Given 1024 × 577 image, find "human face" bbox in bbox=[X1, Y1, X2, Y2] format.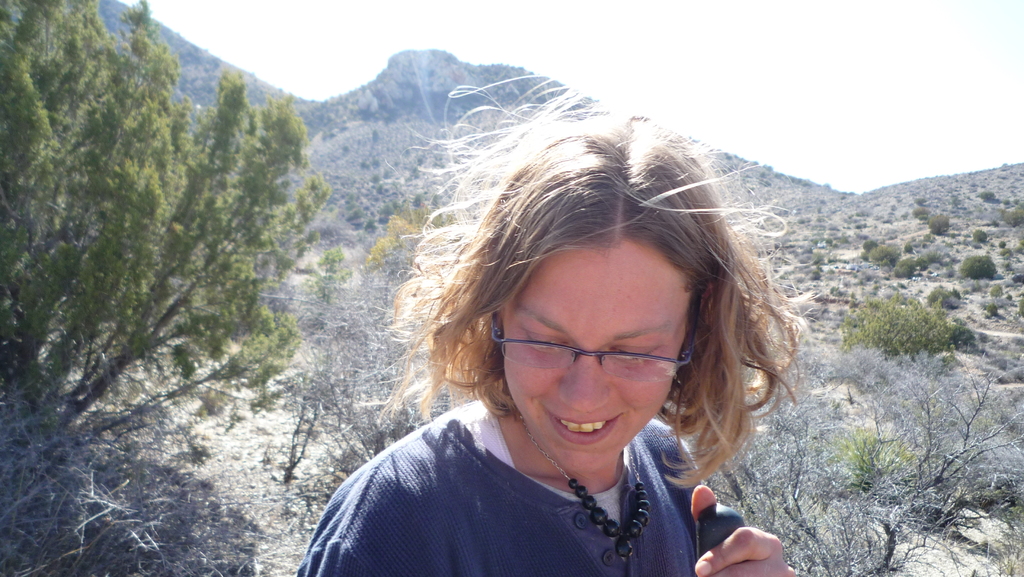
bbox=[503, 239, 689, 479].
